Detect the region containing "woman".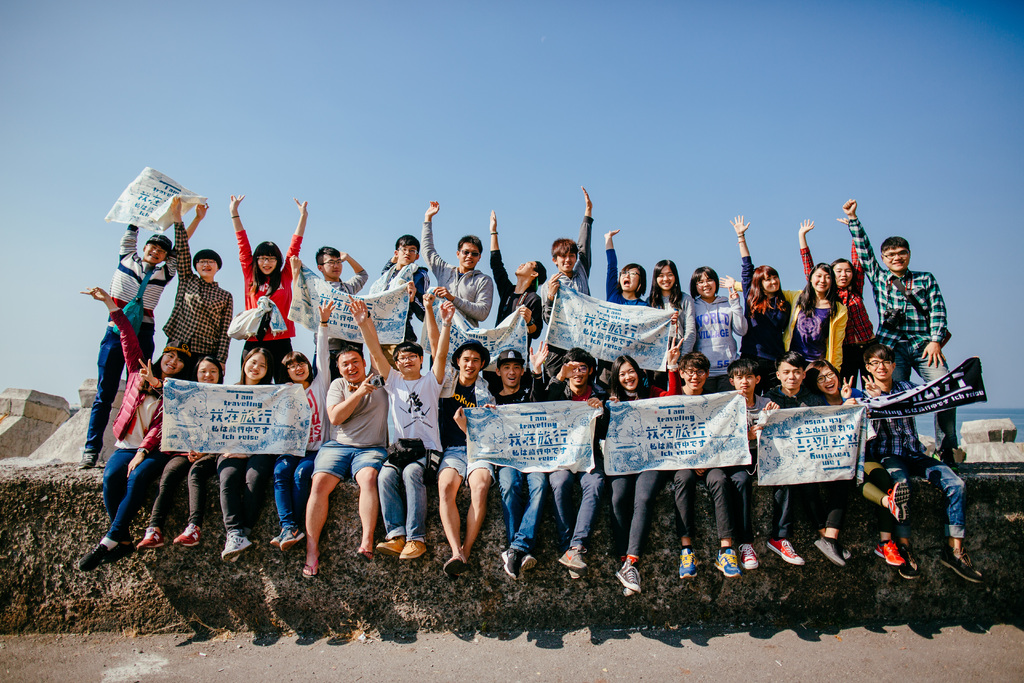
pyautogui.locateOnScreen(138, 352, 234, 552).
